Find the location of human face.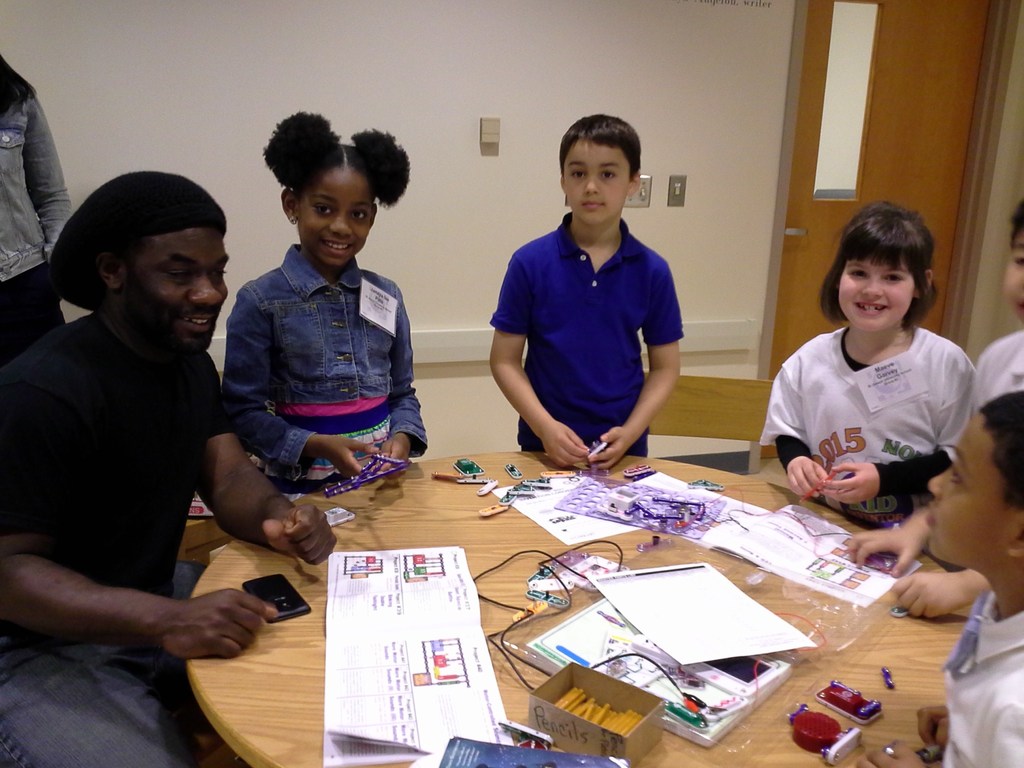
Location: rect(297, 175, 376, 266).
